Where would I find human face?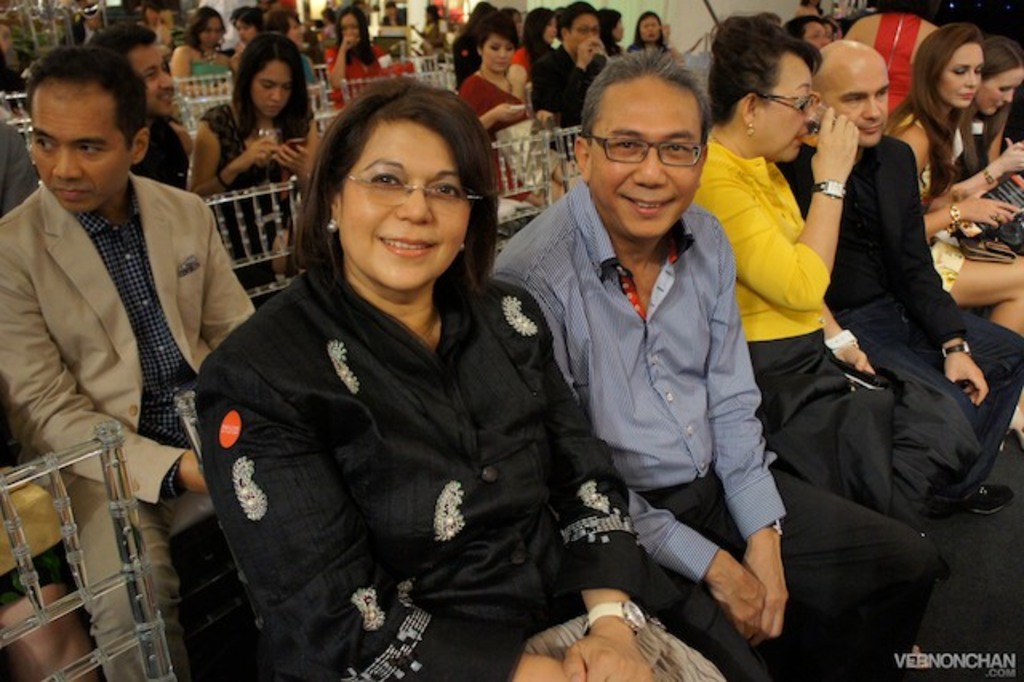
At bbox=(976, 69, 1022, 115).
